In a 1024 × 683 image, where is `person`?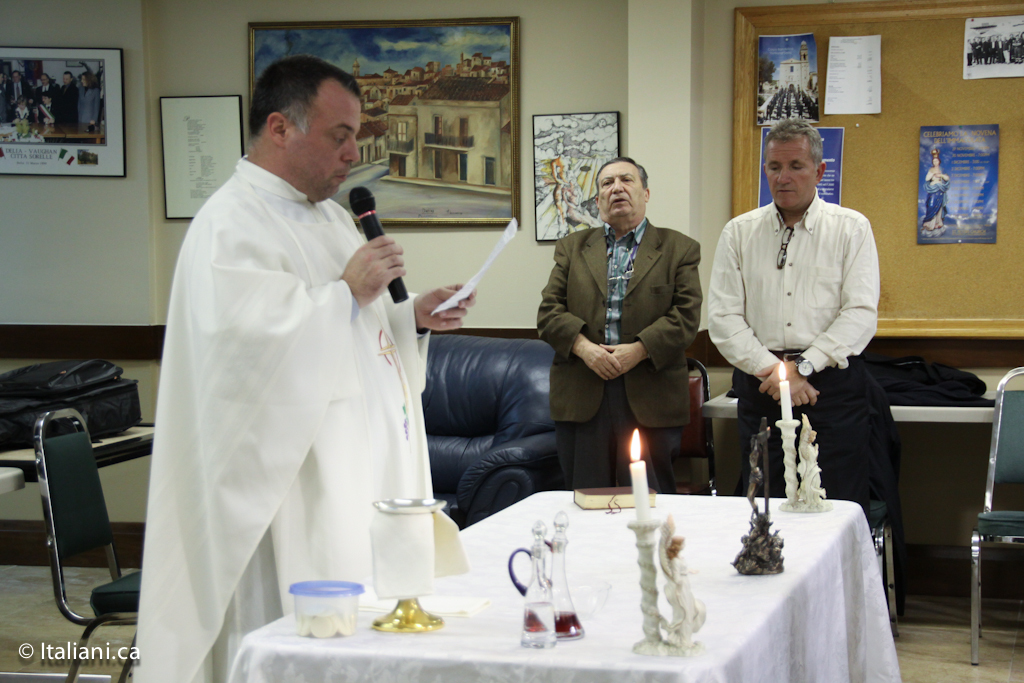
{"x1": 712, "y1": 115, "x2": 882, "y2": 530}.
